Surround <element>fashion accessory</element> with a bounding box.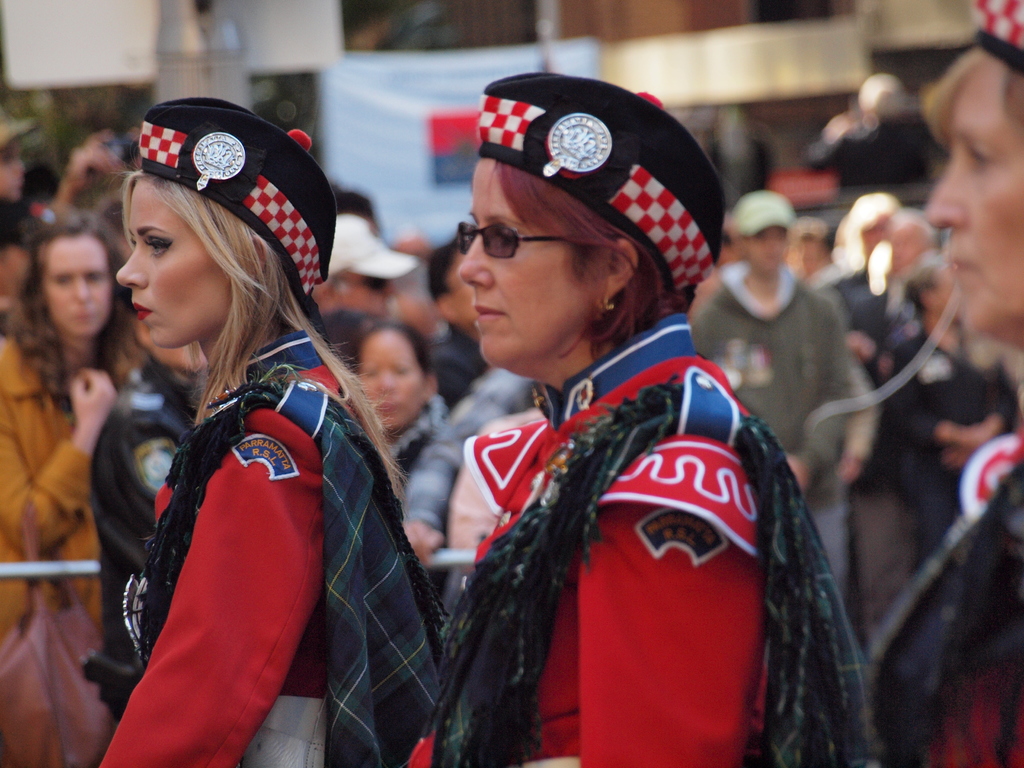
rect(453, 219, 595, 256).
